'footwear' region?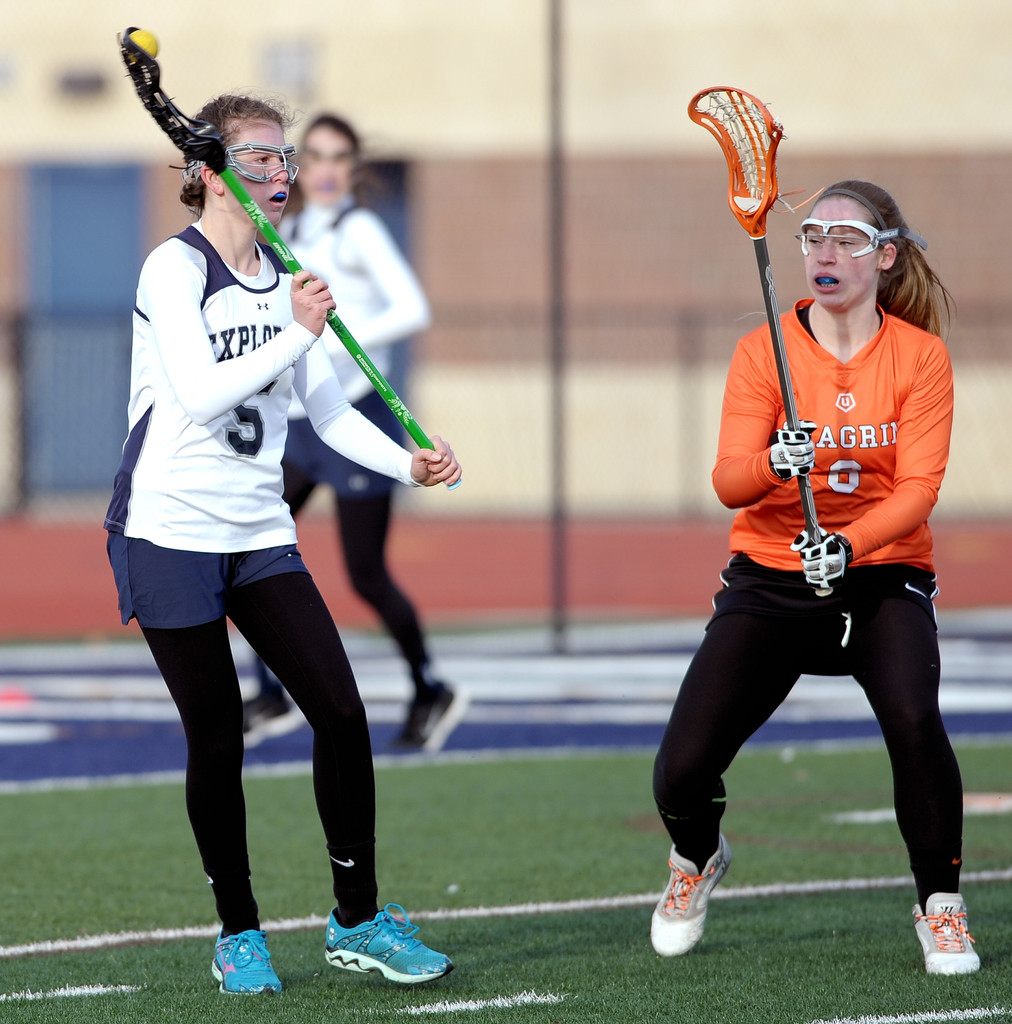
rect(386, 673, 473, 764)
